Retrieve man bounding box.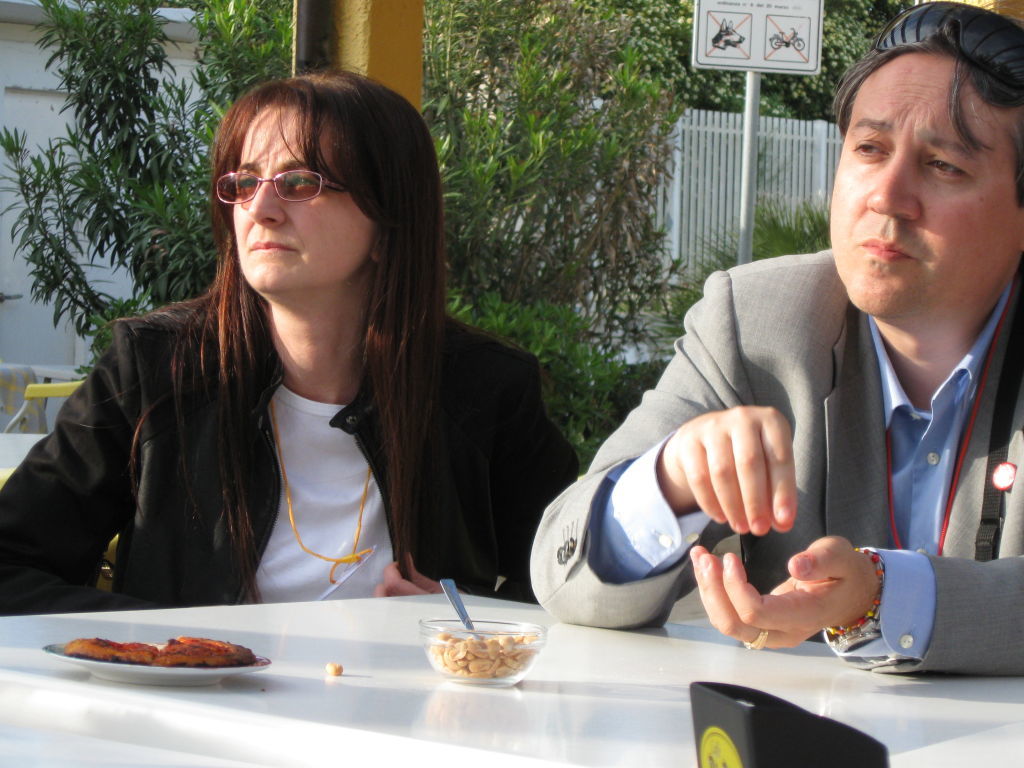
Bounding box: [left=521, top=22, right=1023, bottom=676].
